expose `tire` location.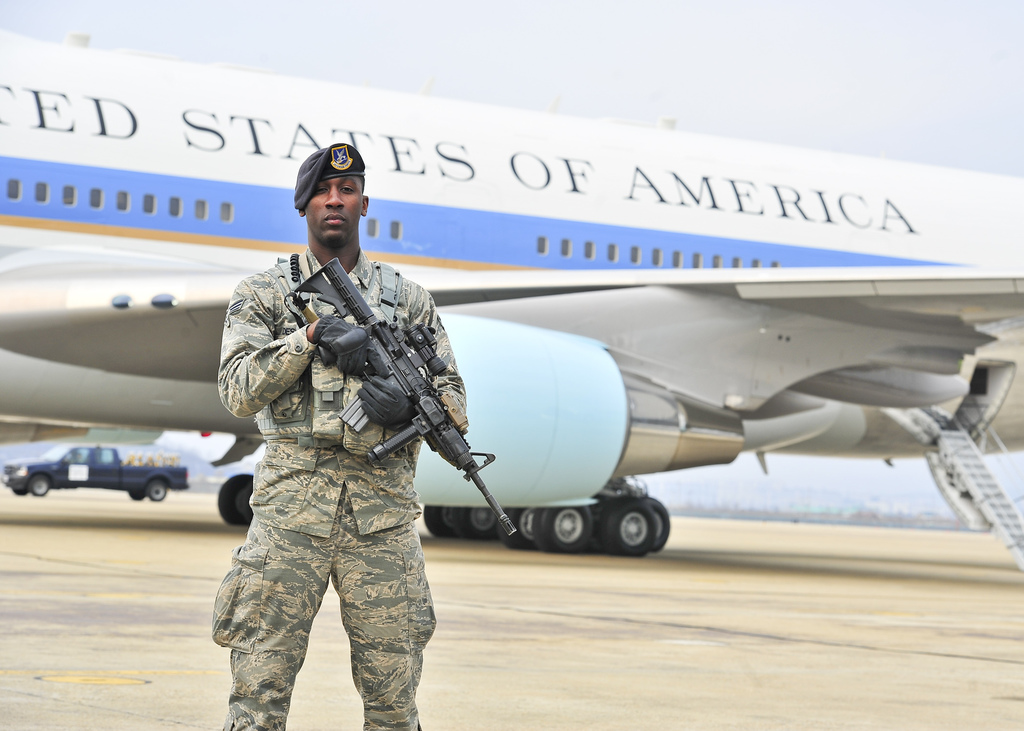
Exposed at [125,484,143,501].
